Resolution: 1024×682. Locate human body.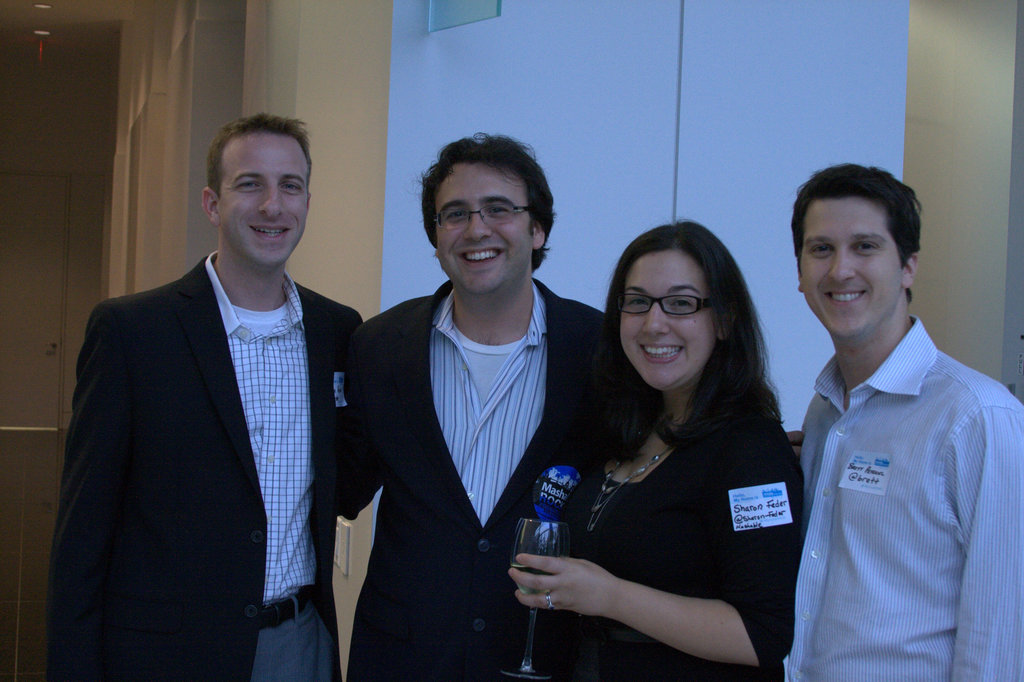
[45, 109, 362, 678].
